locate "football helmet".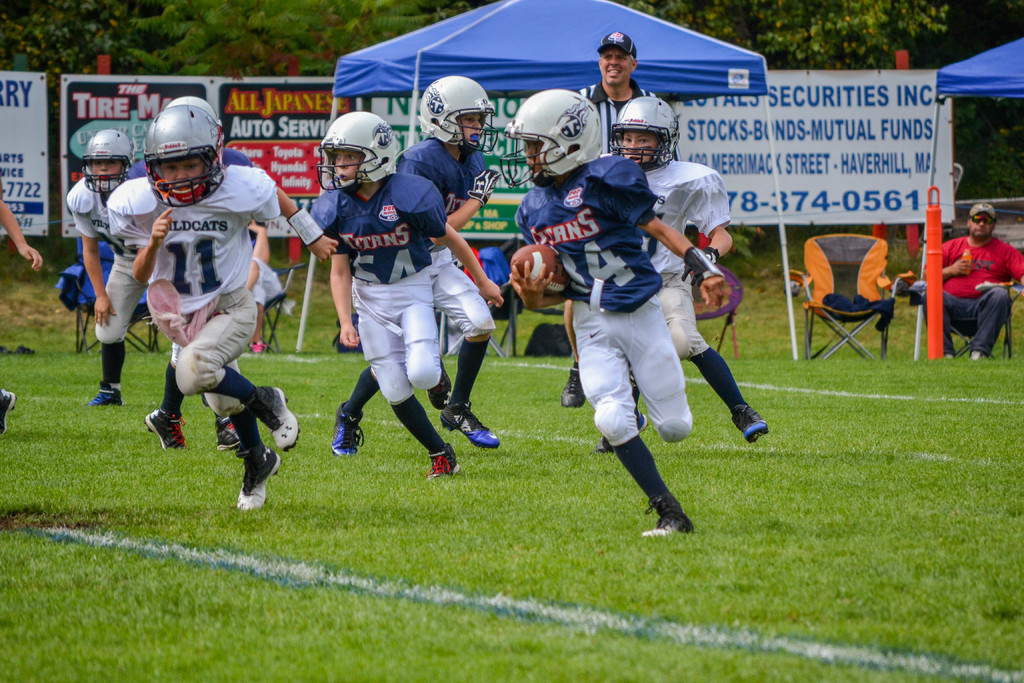
Bounding box: 144, 103, 225, 207.
